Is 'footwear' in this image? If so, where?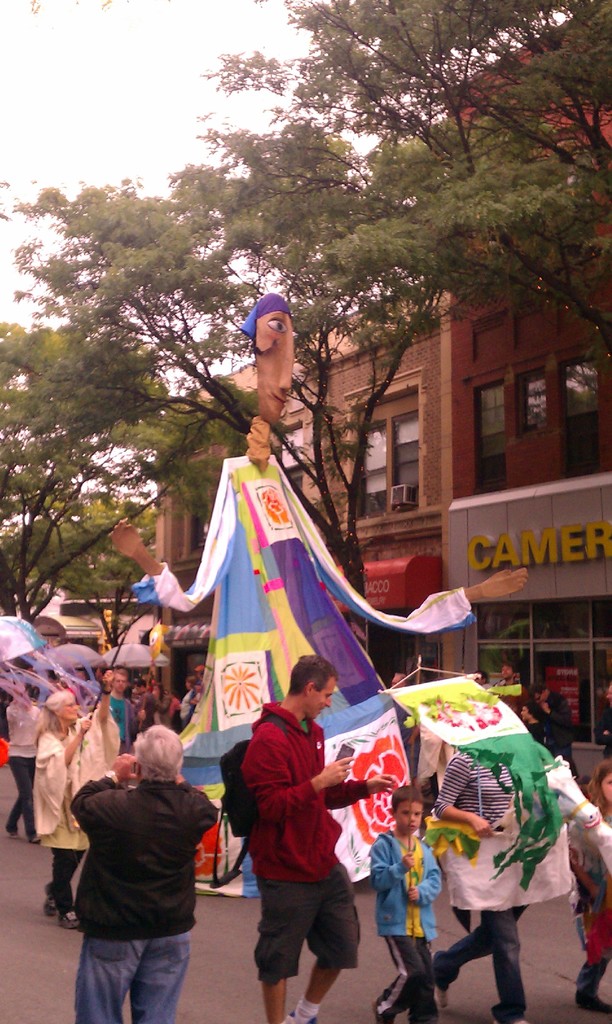
Yes, at bbox=(294, 977, 334, 1023).
